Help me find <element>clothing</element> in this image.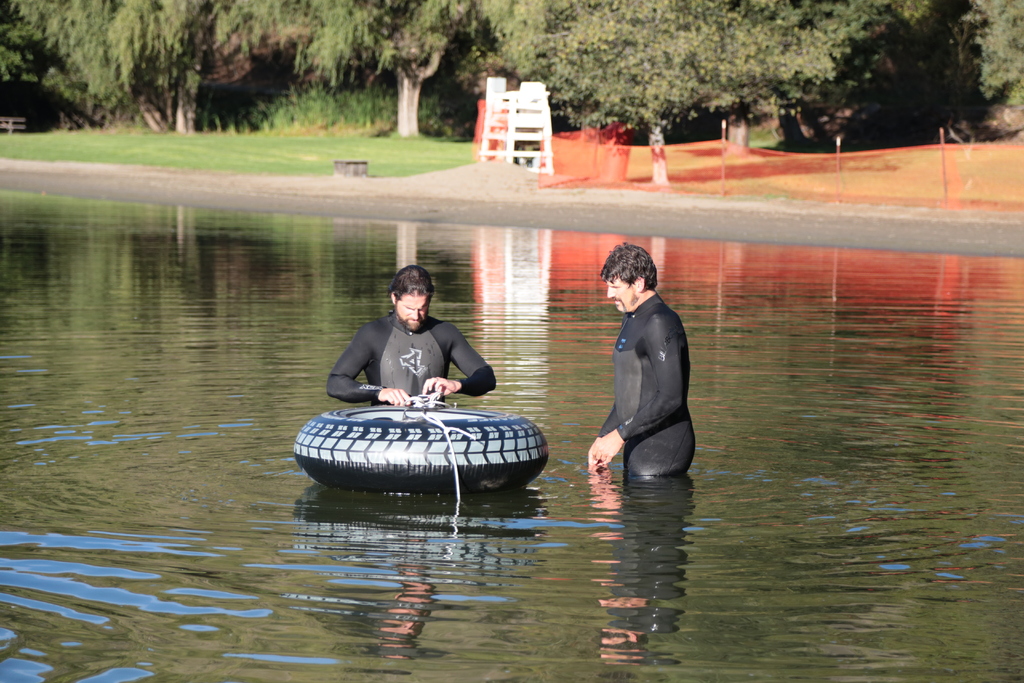
Found it: 329/312/498/403.
